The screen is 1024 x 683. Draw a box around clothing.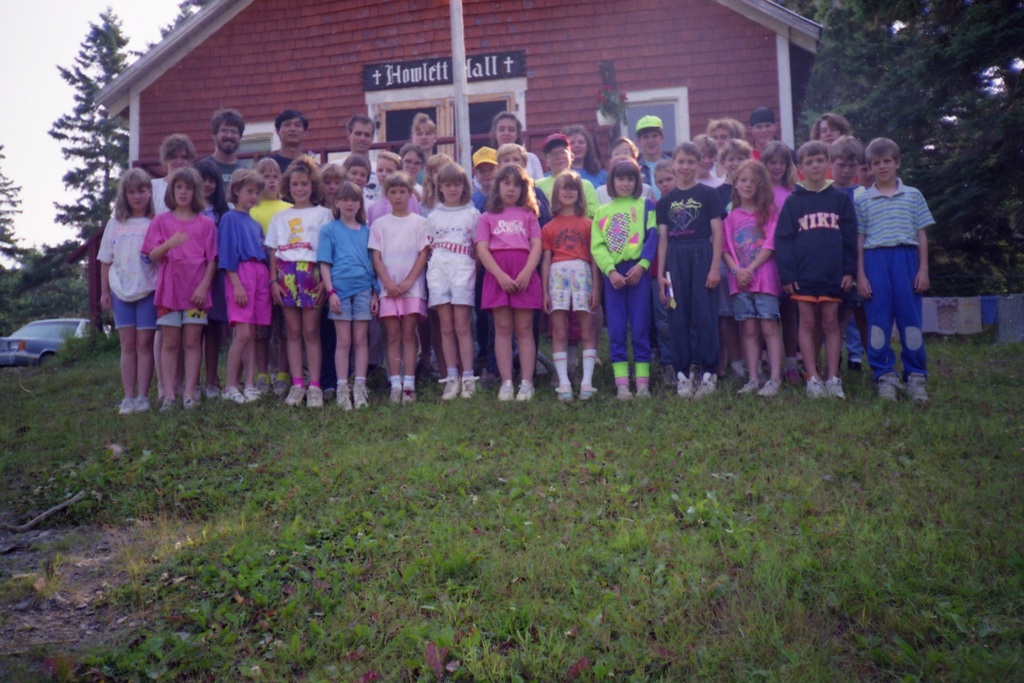
(left=738, top=292, right=777, bottom=320).
